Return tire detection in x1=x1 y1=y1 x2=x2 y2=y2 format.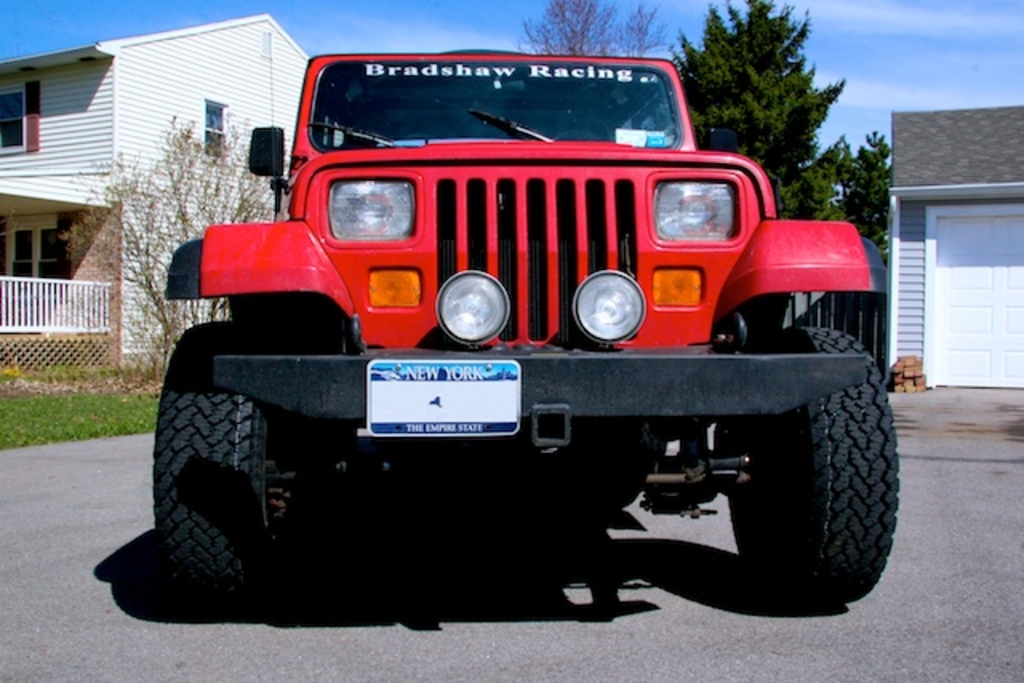
x1=722 y1=323 x2=904 y2=611.
